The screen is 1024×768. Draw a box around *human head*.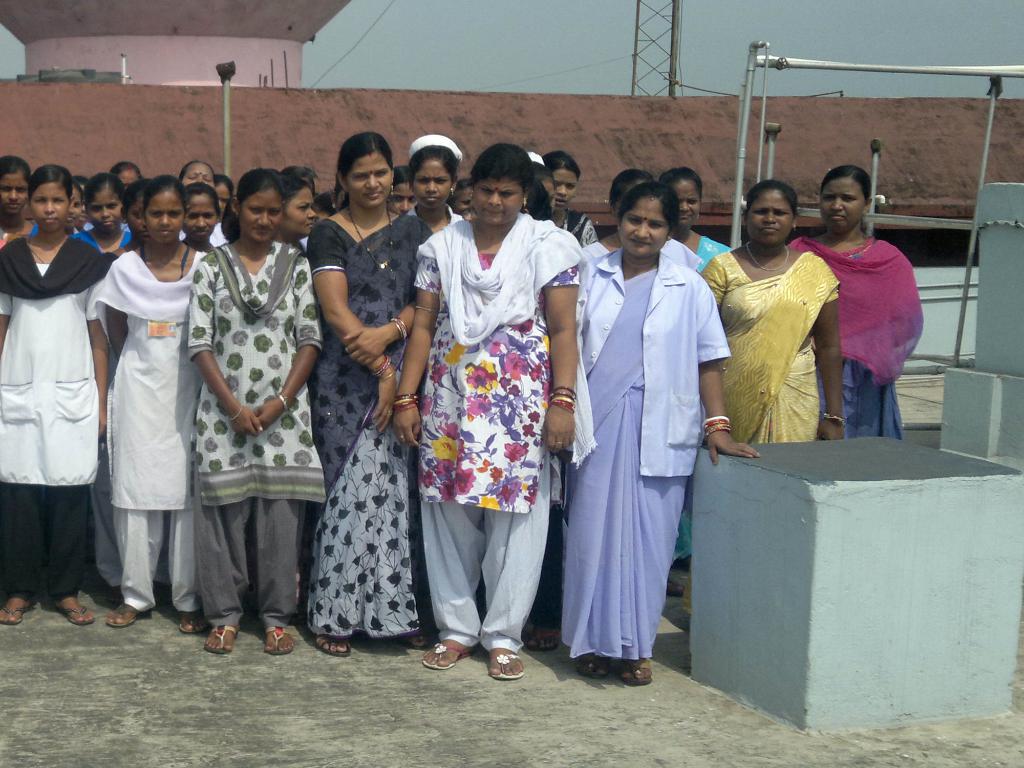
x1=79 y1=175 x2=95 y2=225.
